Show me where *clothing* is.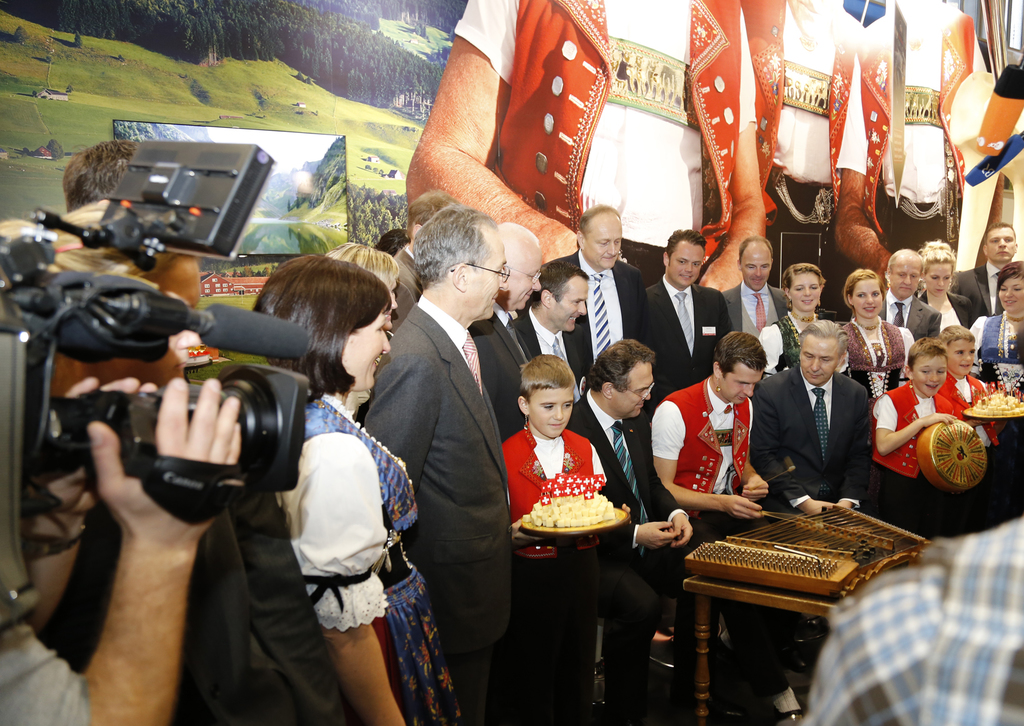
*clothing* is at left=755, top=365, right=869, bottom=519.
